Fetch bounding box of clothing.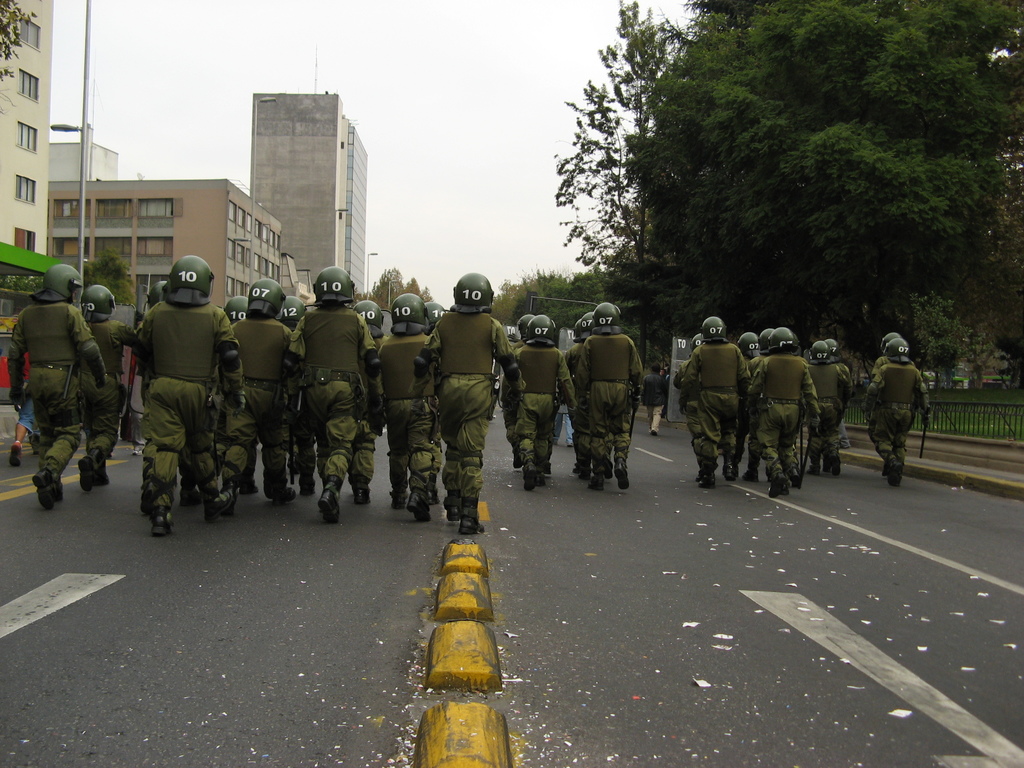
Bbox: {"x1": 815, "y1": 362, "x2": 847, "y2": 467}.
